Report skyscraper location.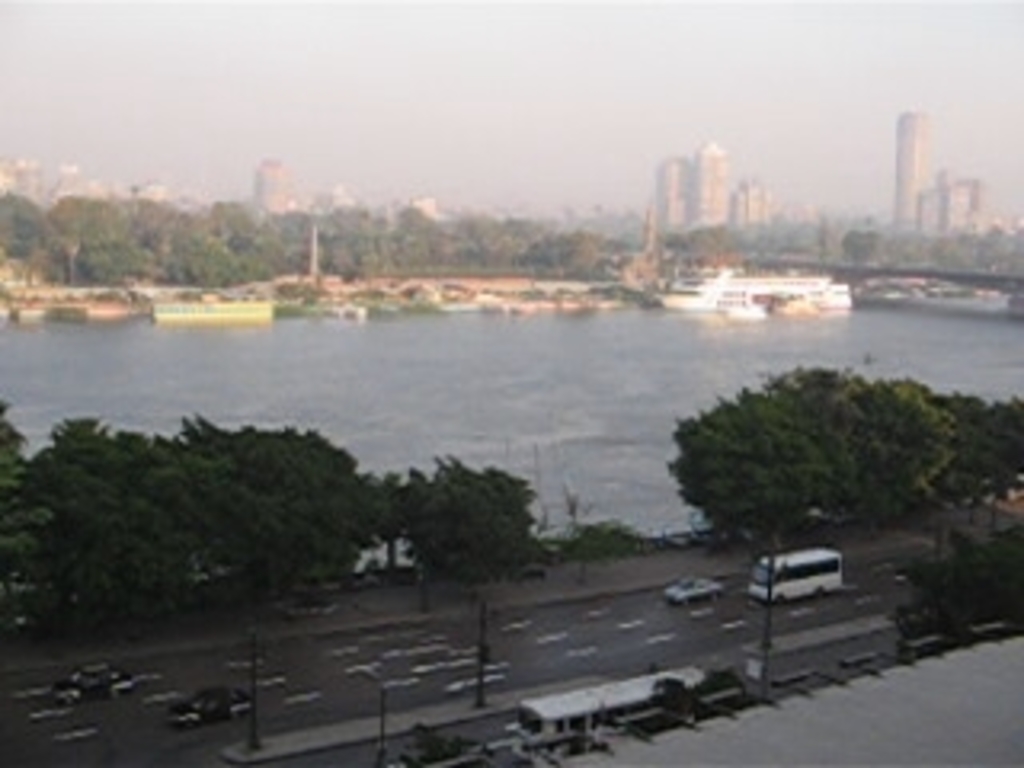
Report: <bbox>733, 170, 774, 230</bbox>.
